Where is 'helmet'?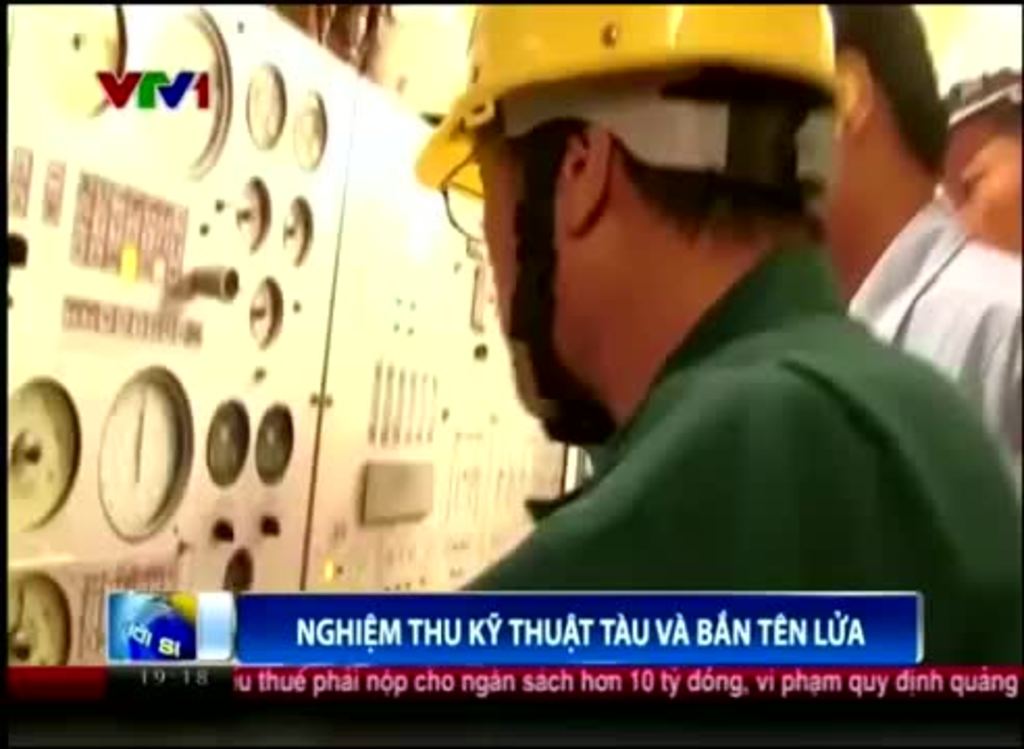
detection(410, 2, 874, 447).
